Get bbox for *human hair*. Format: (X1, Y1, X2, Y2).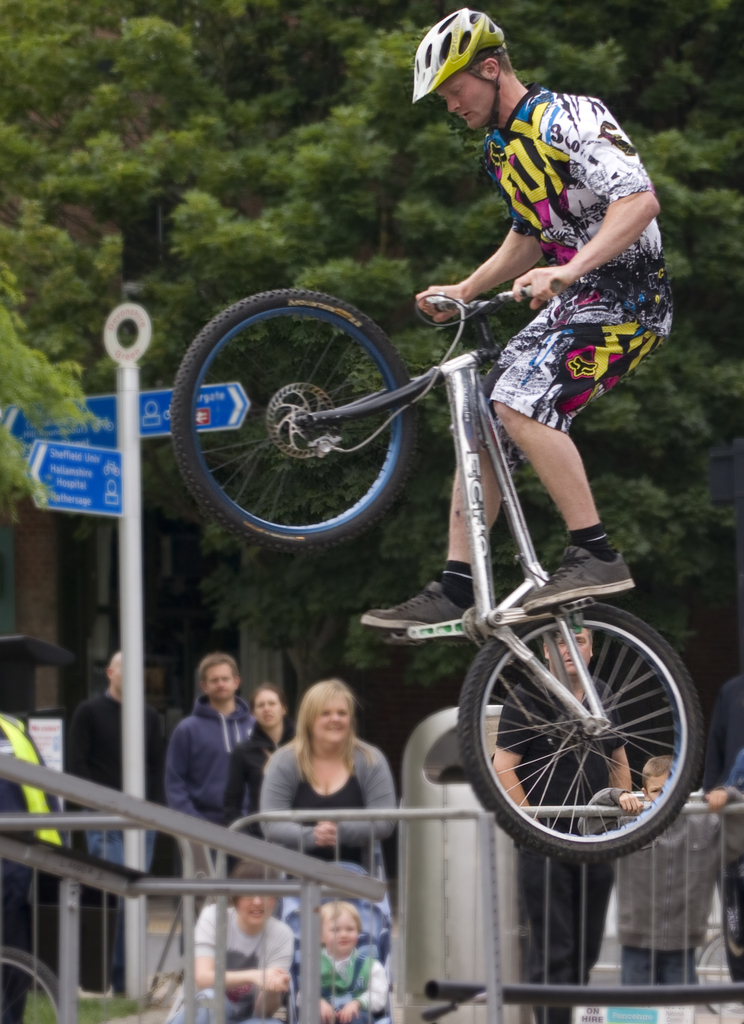
(197, 655, 237, 690).
